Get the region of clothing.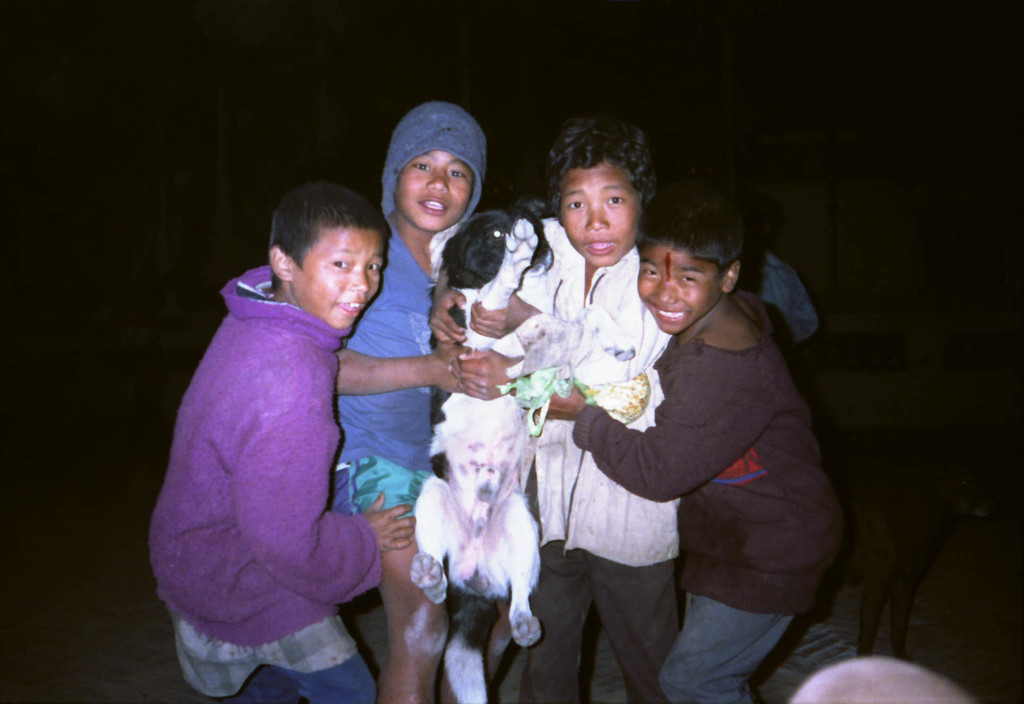
Rect(572, 282, 849, 703).
